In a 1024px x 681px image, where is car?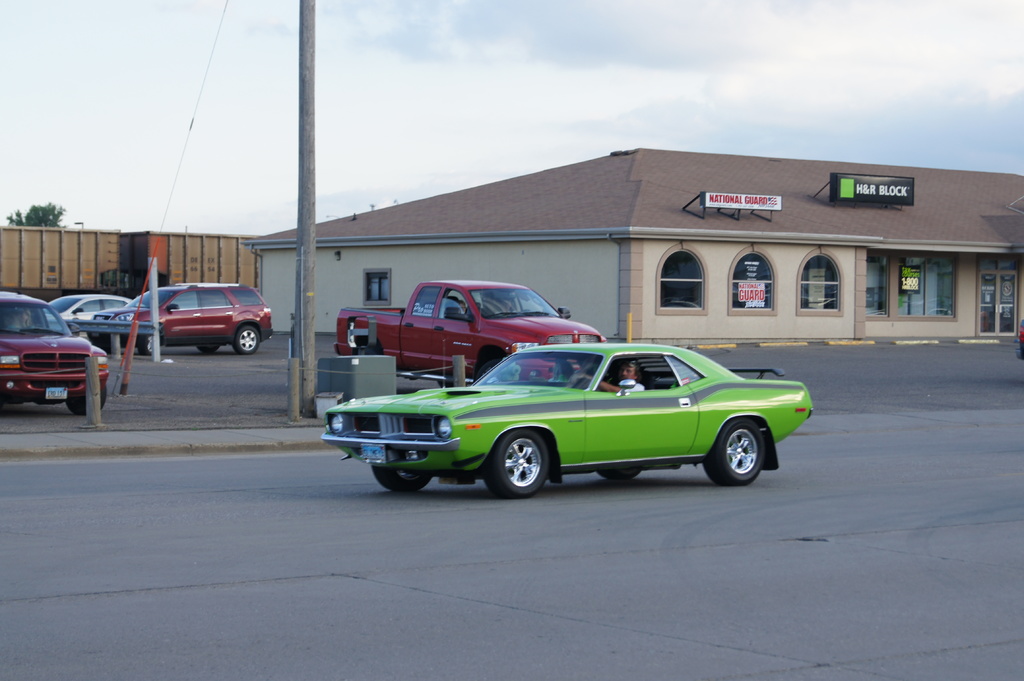
[x1=91, y1=287, x2=272, y2=354].
